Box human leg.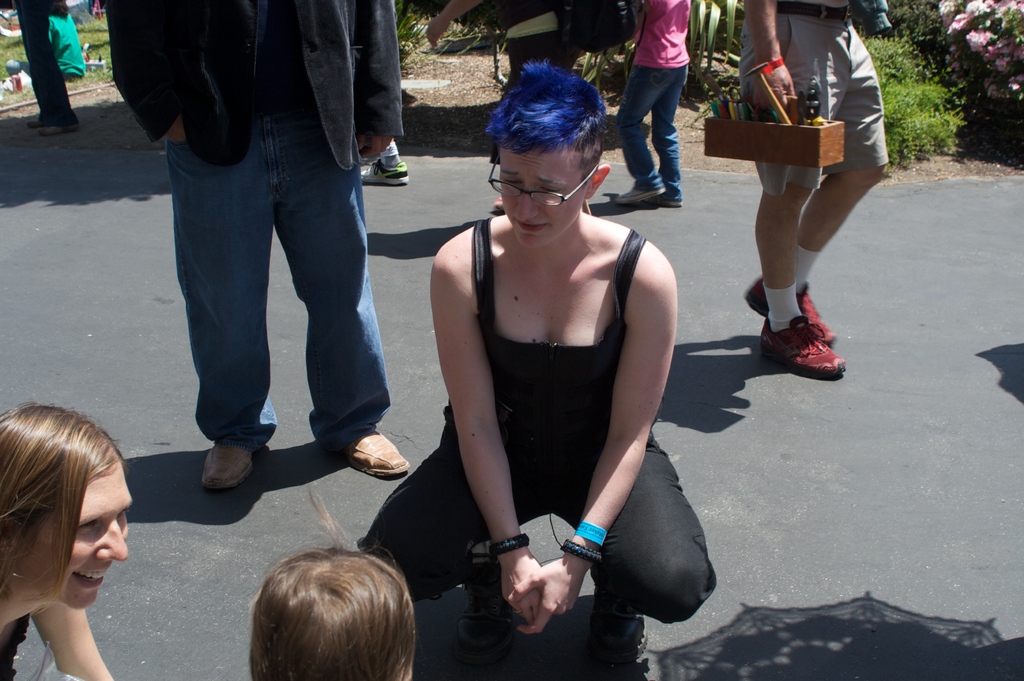
rect(166, 139, 275, 499).
